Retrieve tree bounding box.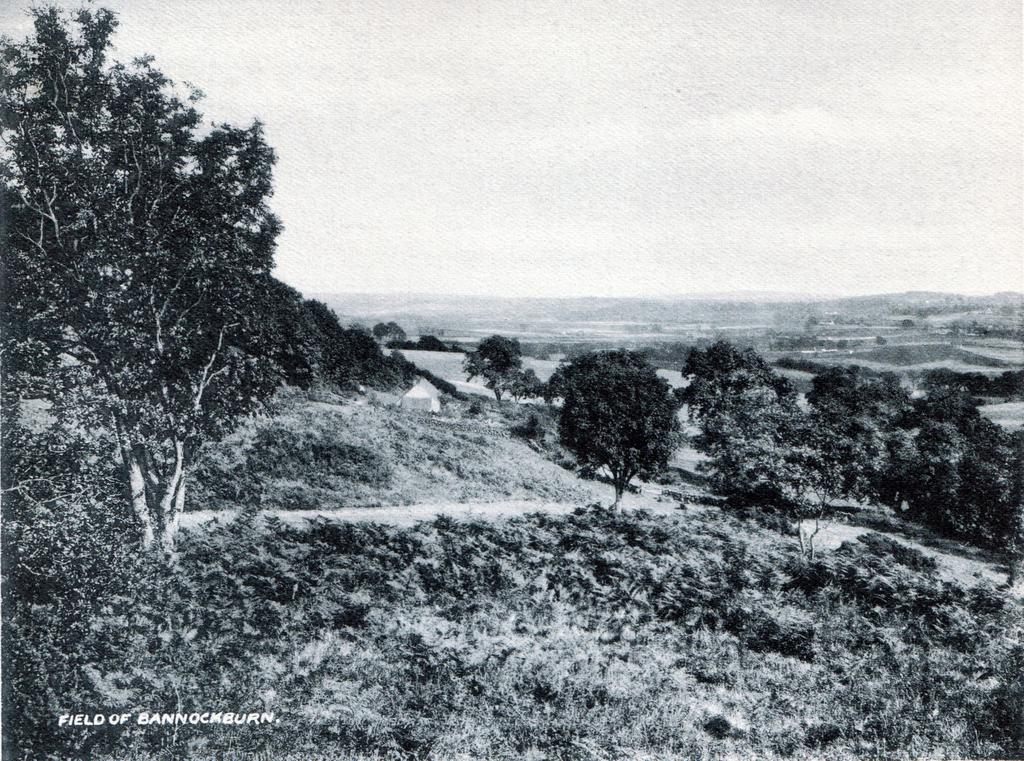
Bounding box: box(545, 333, 686, 499).
